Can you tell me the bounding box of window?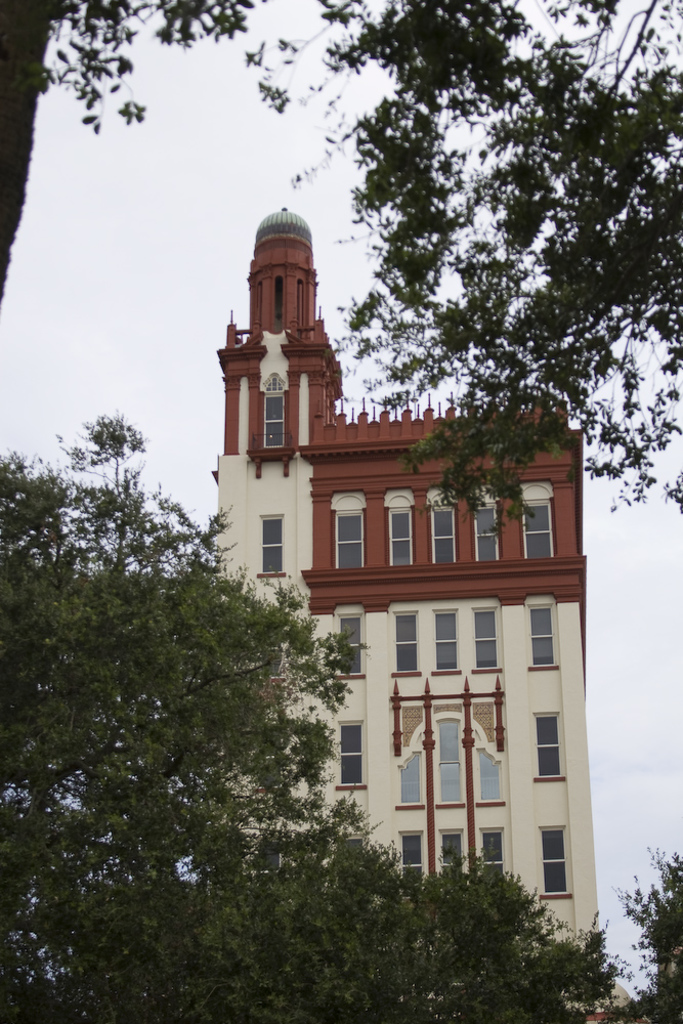
bbox(522, 499, 552, 561).
